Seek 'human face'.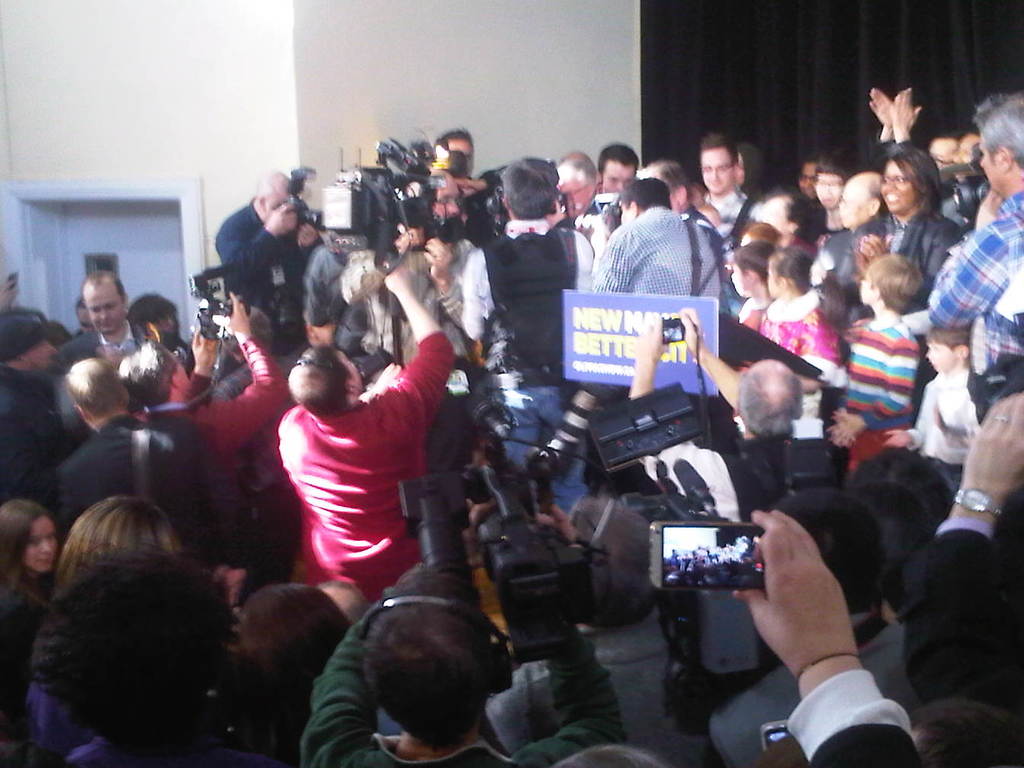
bbox=(875, 150, 916, 215).
